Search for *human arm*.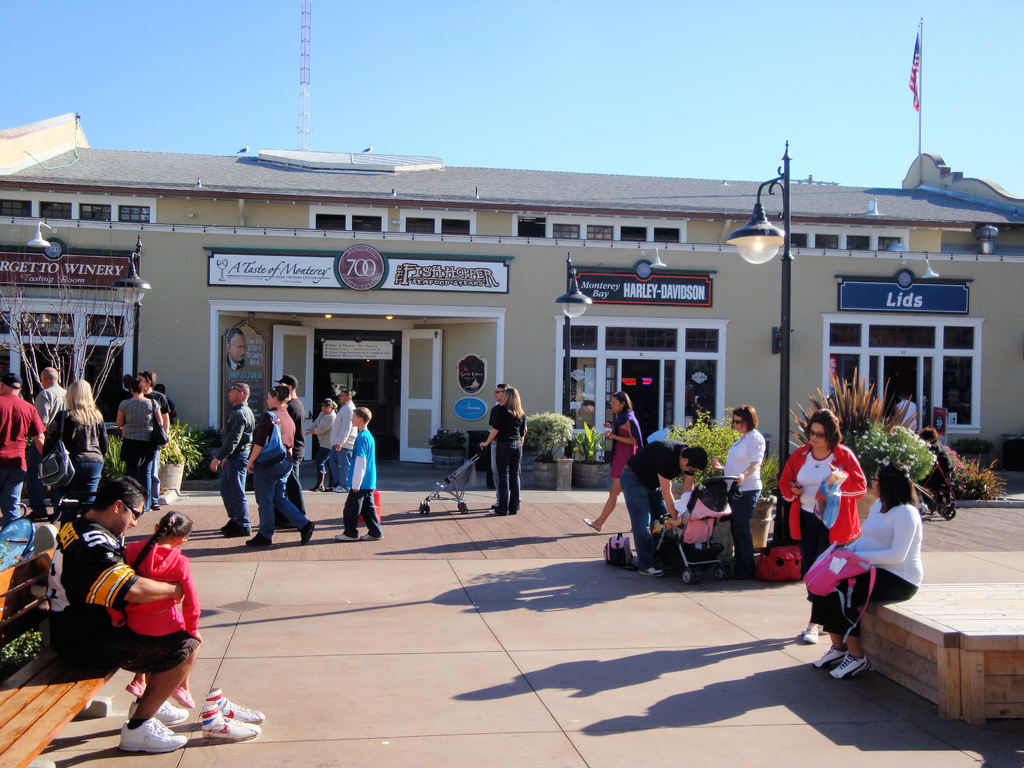
Found at <region>844, 536, 854, 548</region>.
